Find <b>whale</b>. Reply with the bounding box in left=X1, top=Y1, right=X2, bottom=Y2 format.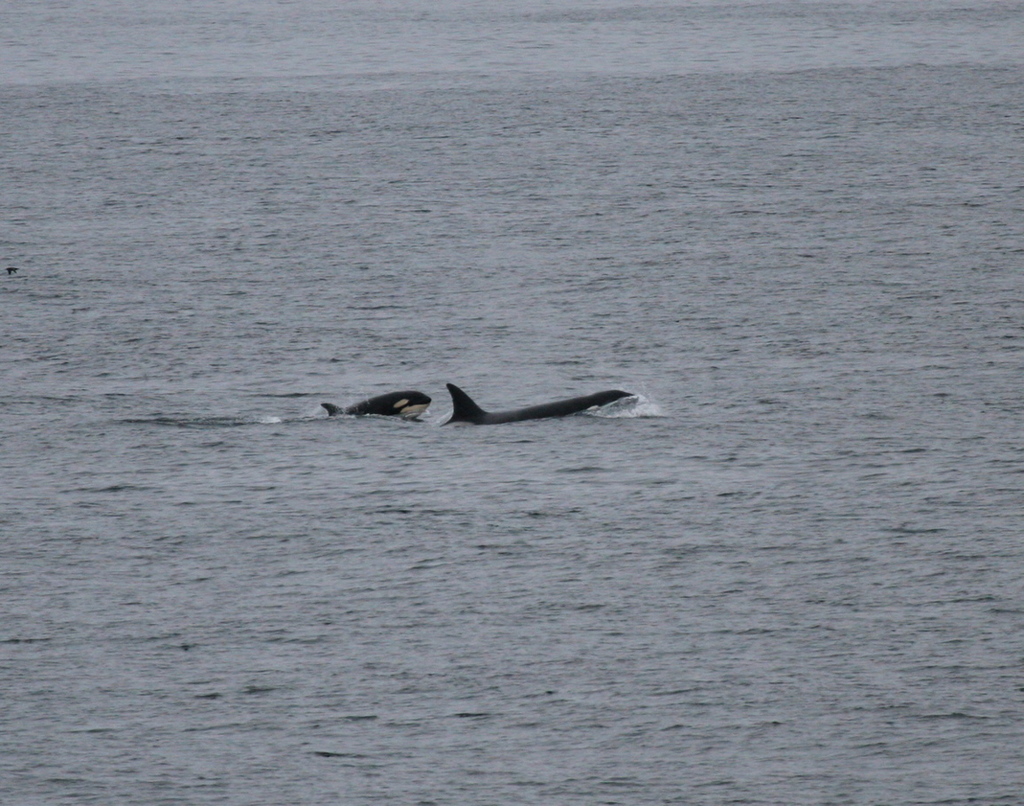
left=429, top=380, right=638, bottom=428.
